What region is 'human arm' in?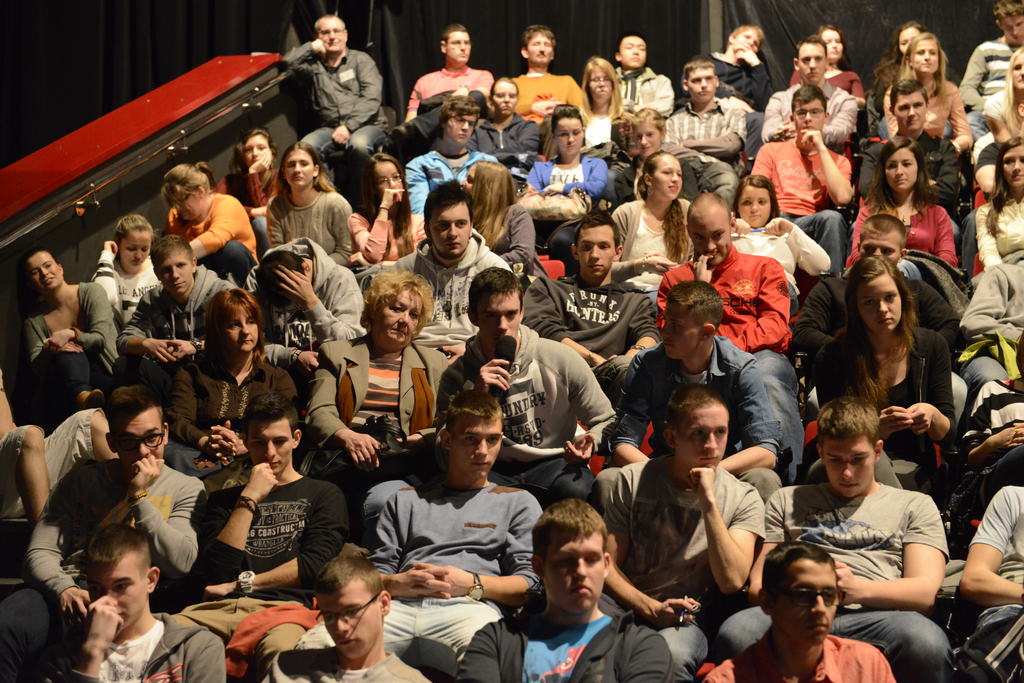
<bbox>881, 77, 901, 141</bbox>.
